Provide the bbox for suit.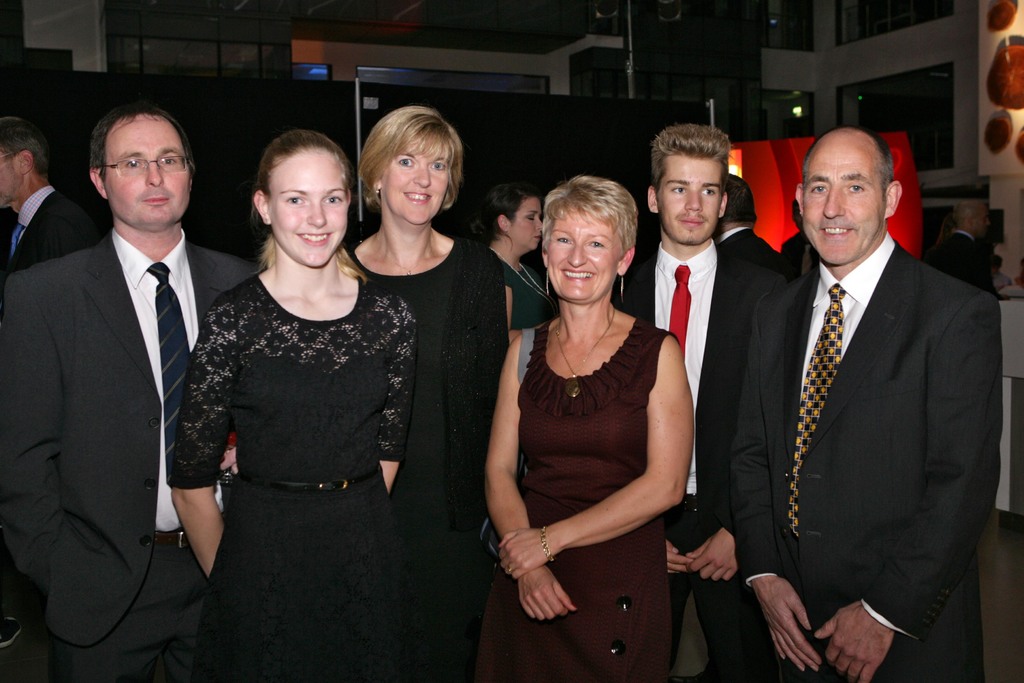
Rect(731, 230, 1000, 679).
